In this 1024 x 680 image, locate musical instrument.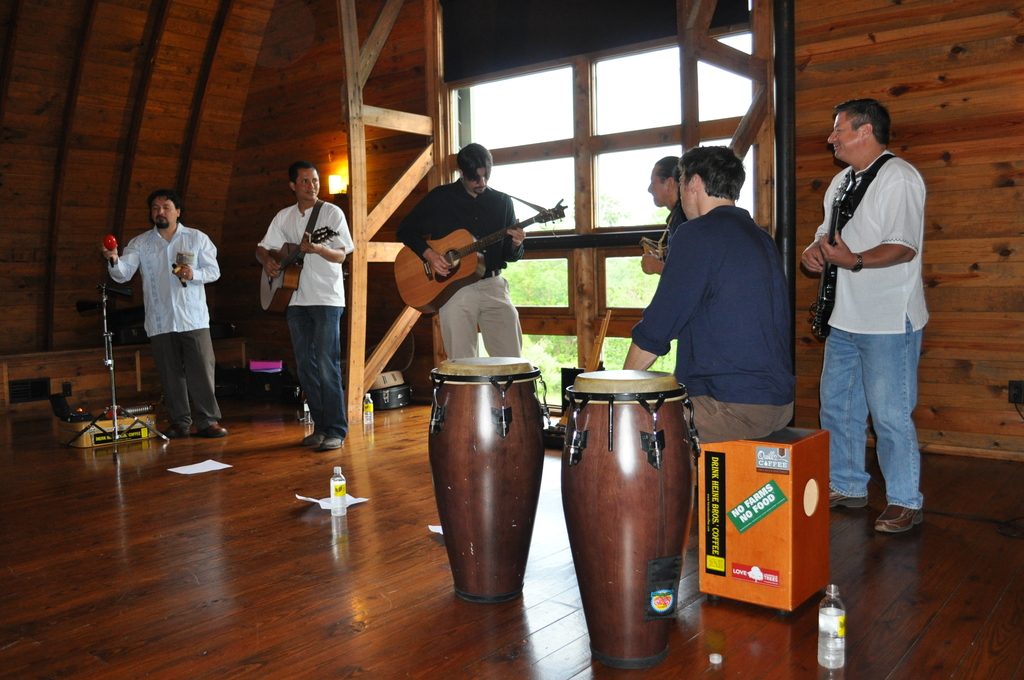
Bounding box: (106,232,116,277).
